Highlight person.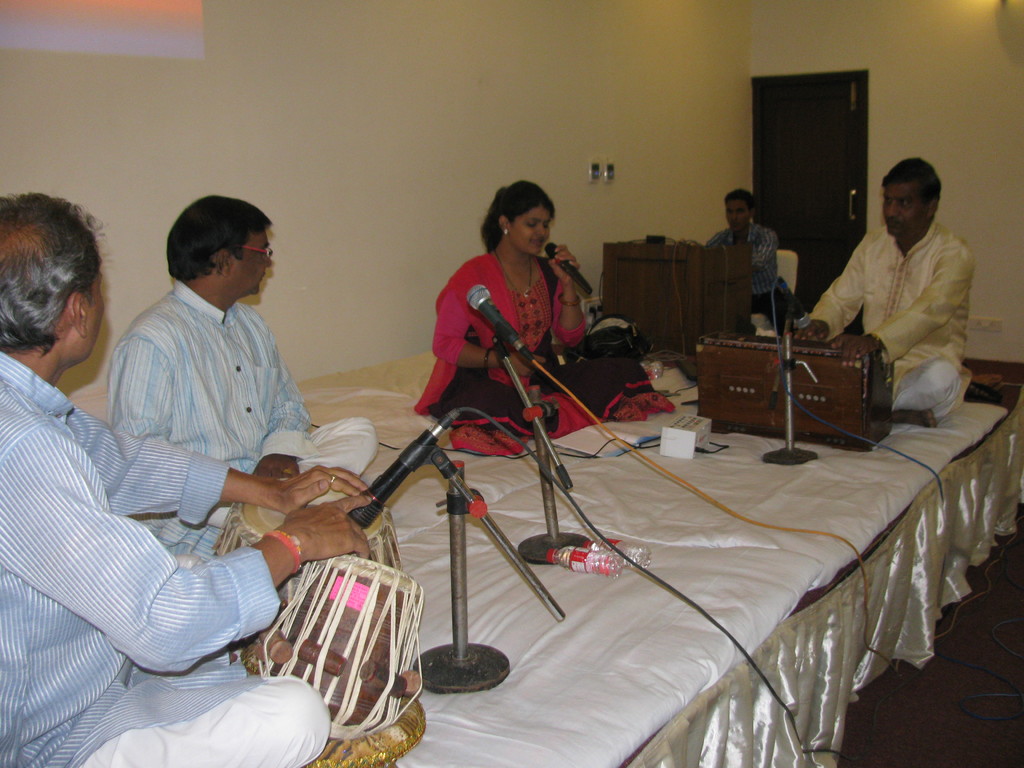
Highlighted region: [x1=104, y1=196, x2=380, y2=564].
